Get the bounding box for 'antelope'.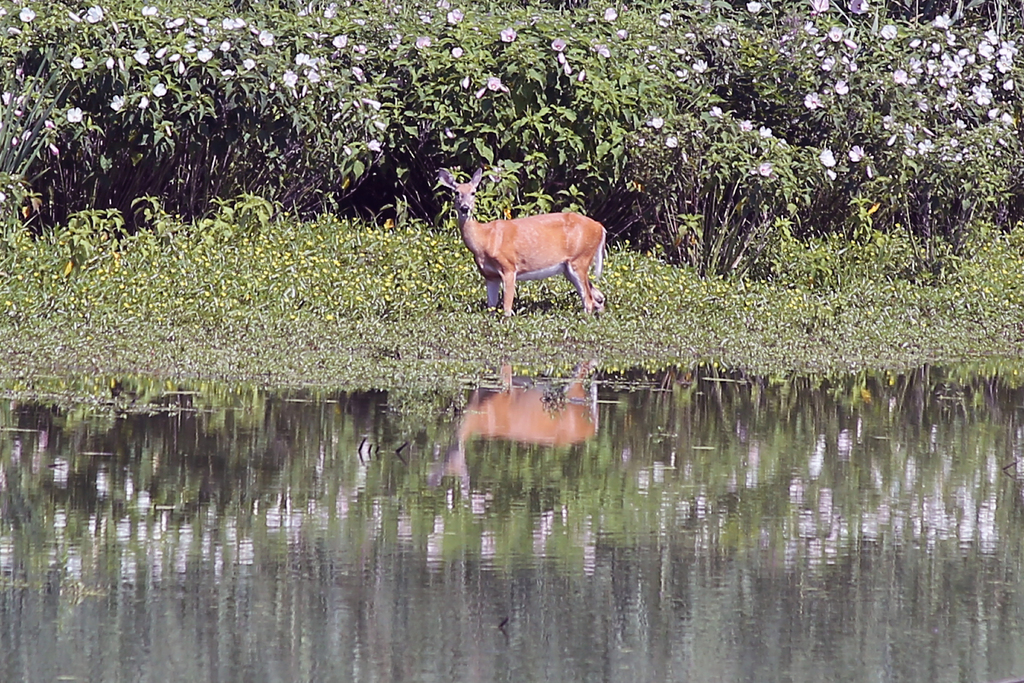
x1=433 y1=165 x2=609 y2=321.
